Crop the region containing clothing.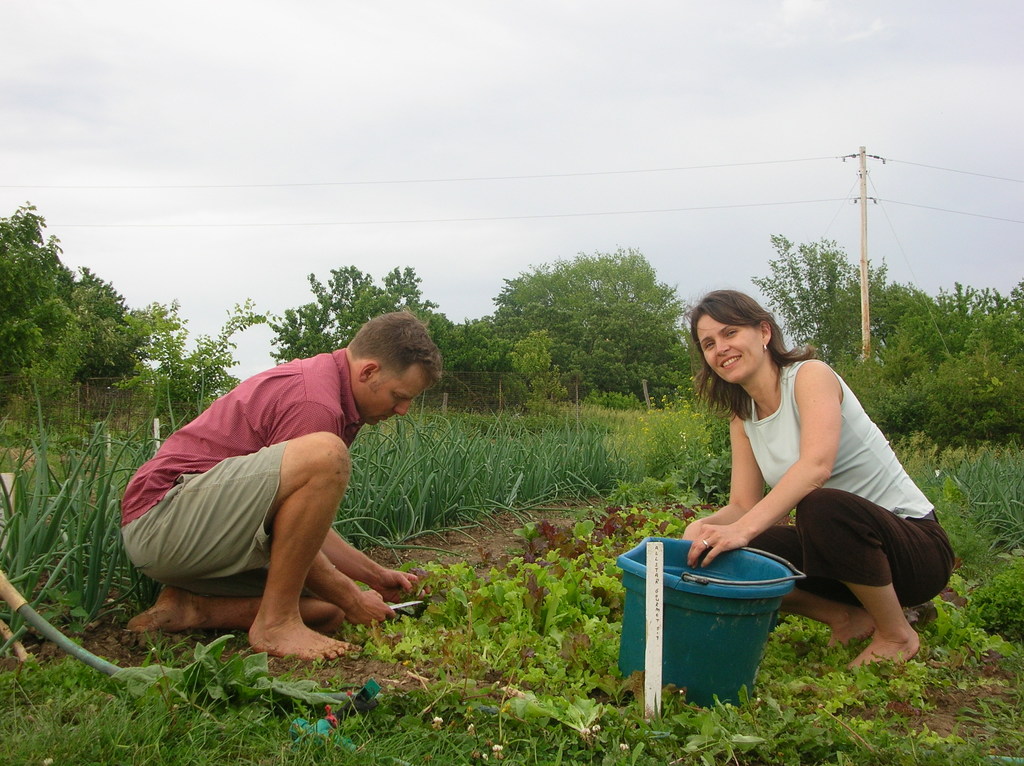
Crop region: (x1=714, y1=351, x2=963, y2=632).
